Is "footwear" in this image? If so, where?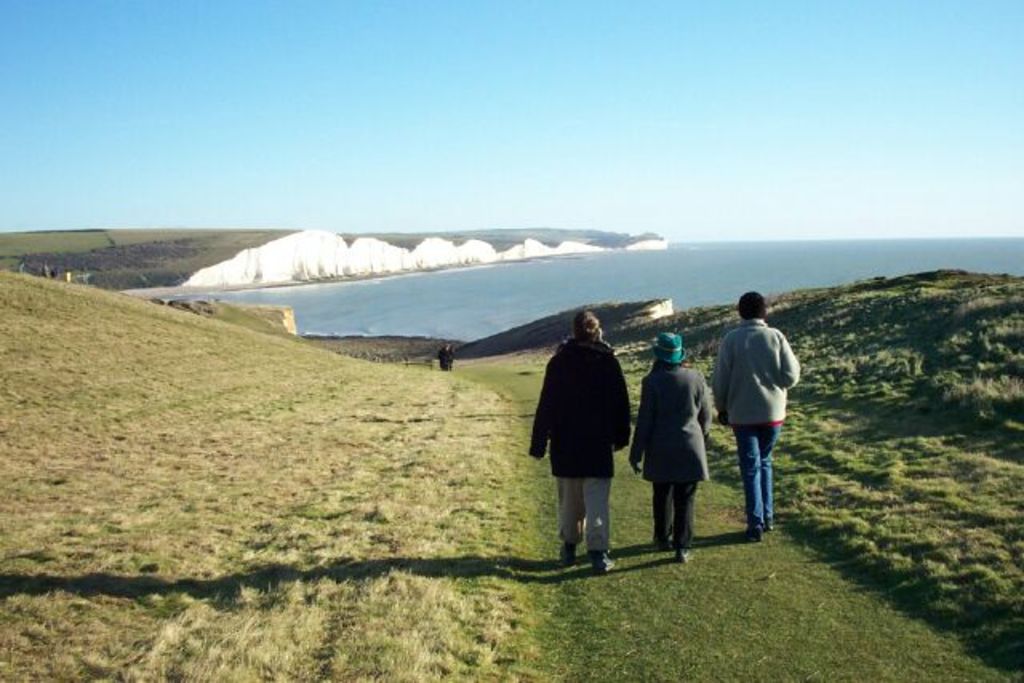
Yes, at bbox(656, 534, 674, 549).
